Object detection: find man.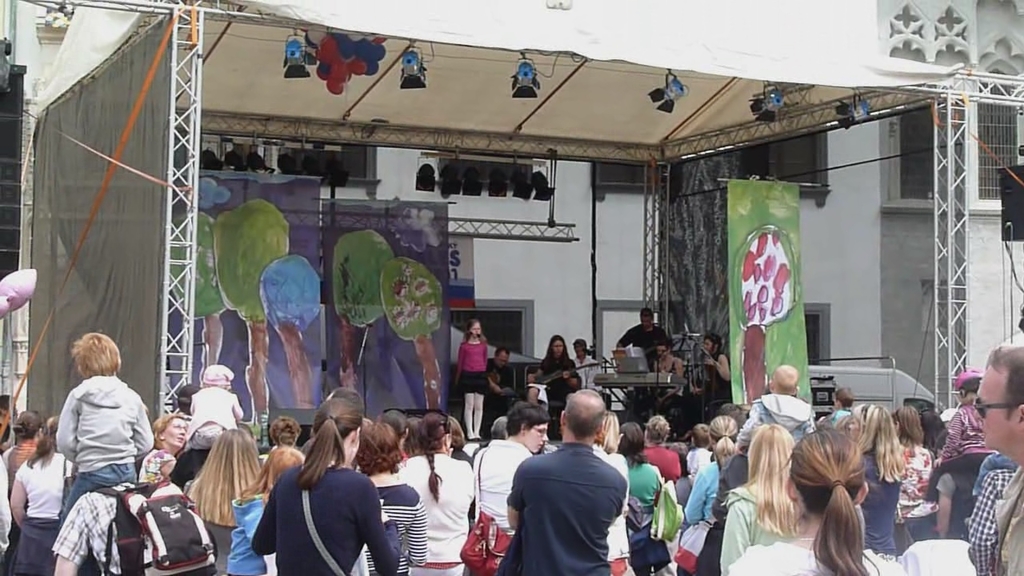
l=617, t=307, r=673, b=356.
